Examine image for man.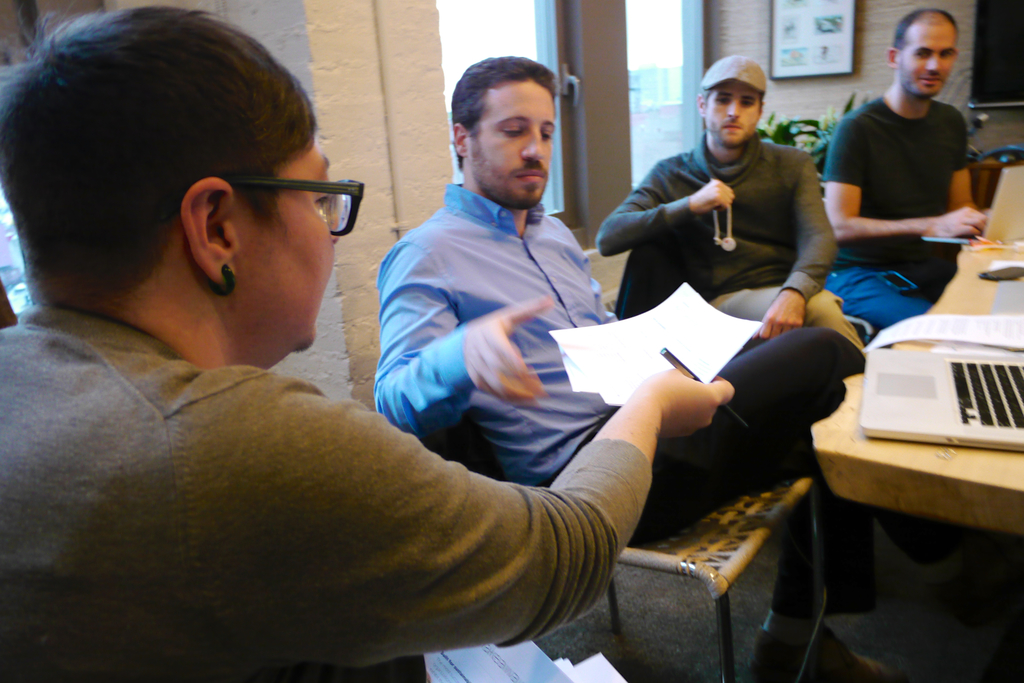
Examination result: [815,19,1002,341].
